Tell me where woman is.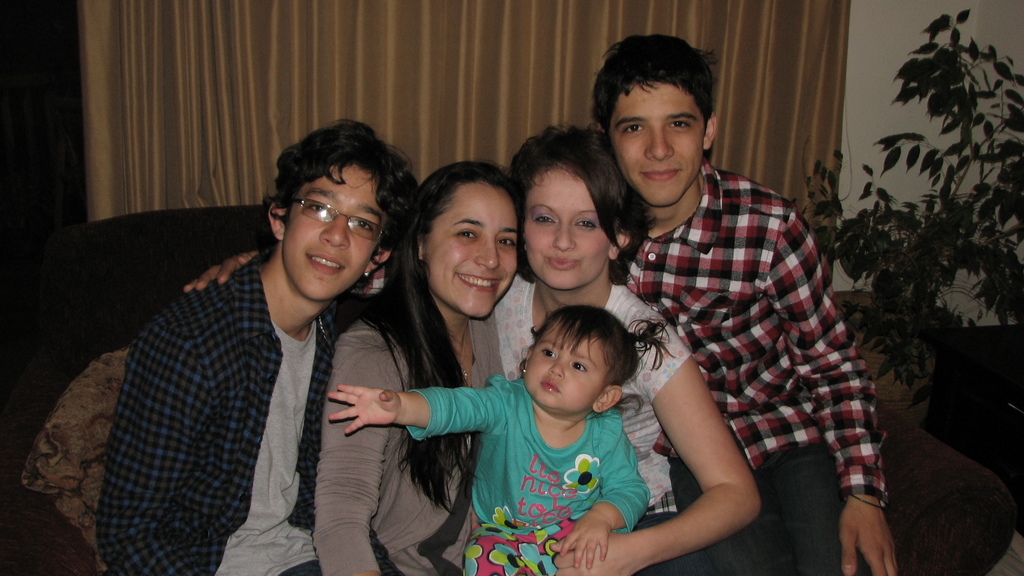
woman is at {"x1": 483, "y1": 124, "x2": 761, "y2": 575}.
